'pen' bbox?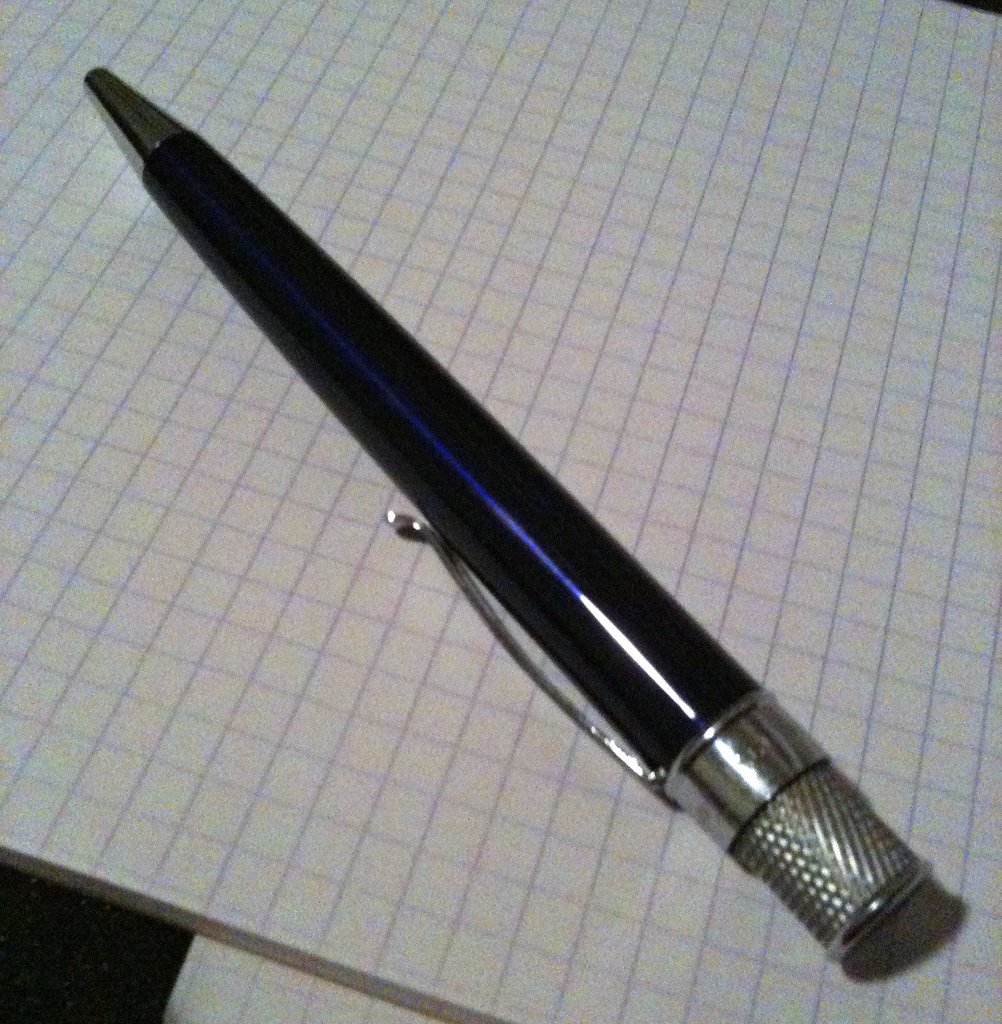
77, 61, 927, 966
